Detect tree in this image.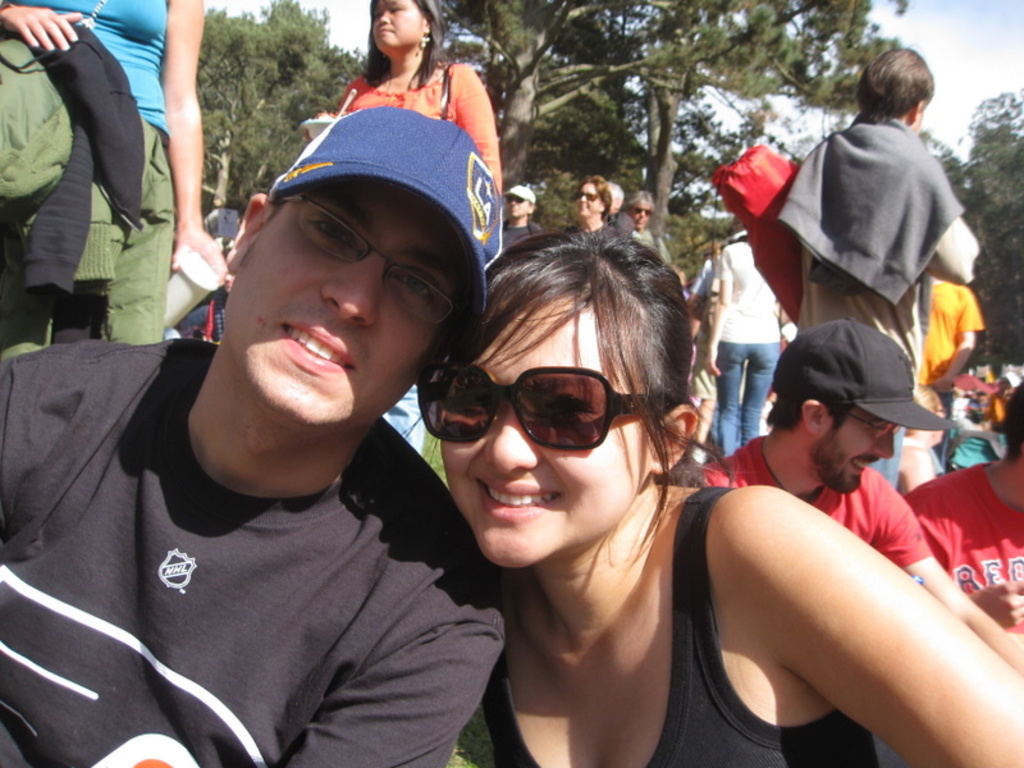
Detection: [662,207,744,302].
